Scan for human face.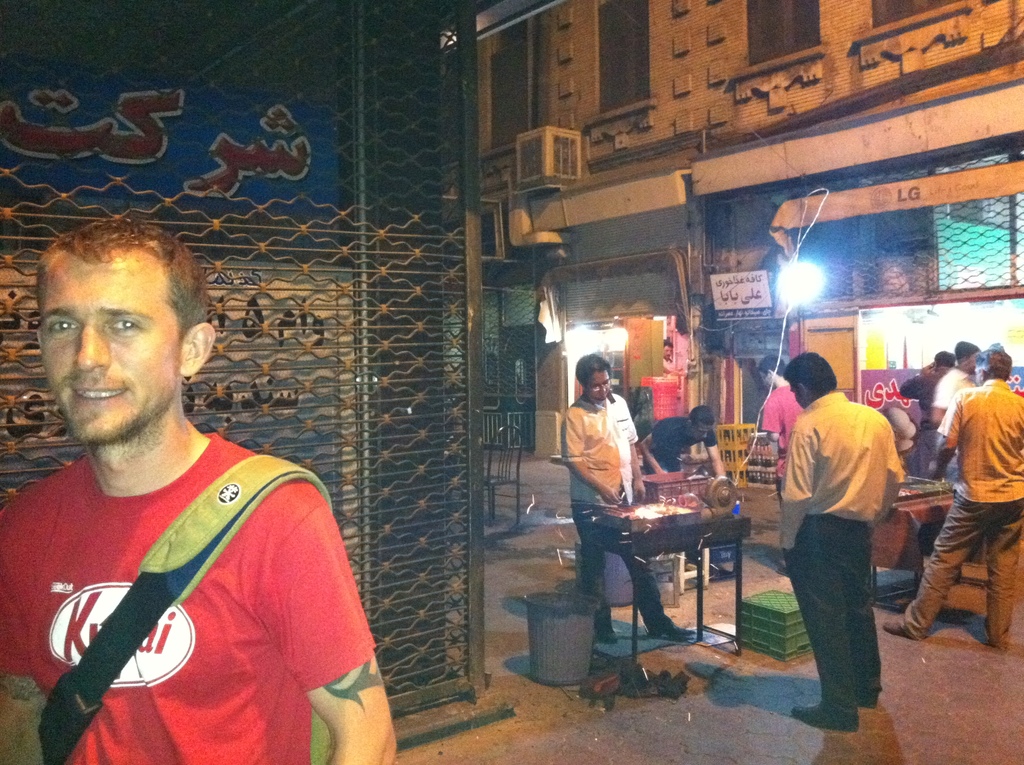
Scan result: x1=692 y1=422 x2=709 y2=443.
